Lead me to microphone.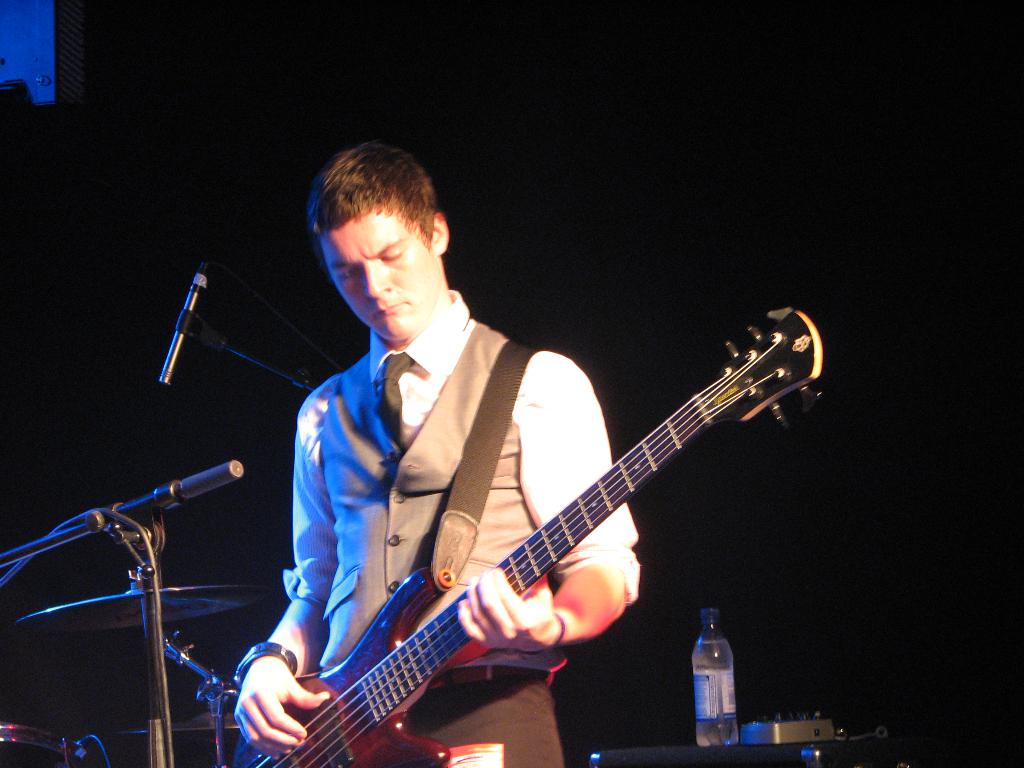
Lead to (175,456,246,497).
